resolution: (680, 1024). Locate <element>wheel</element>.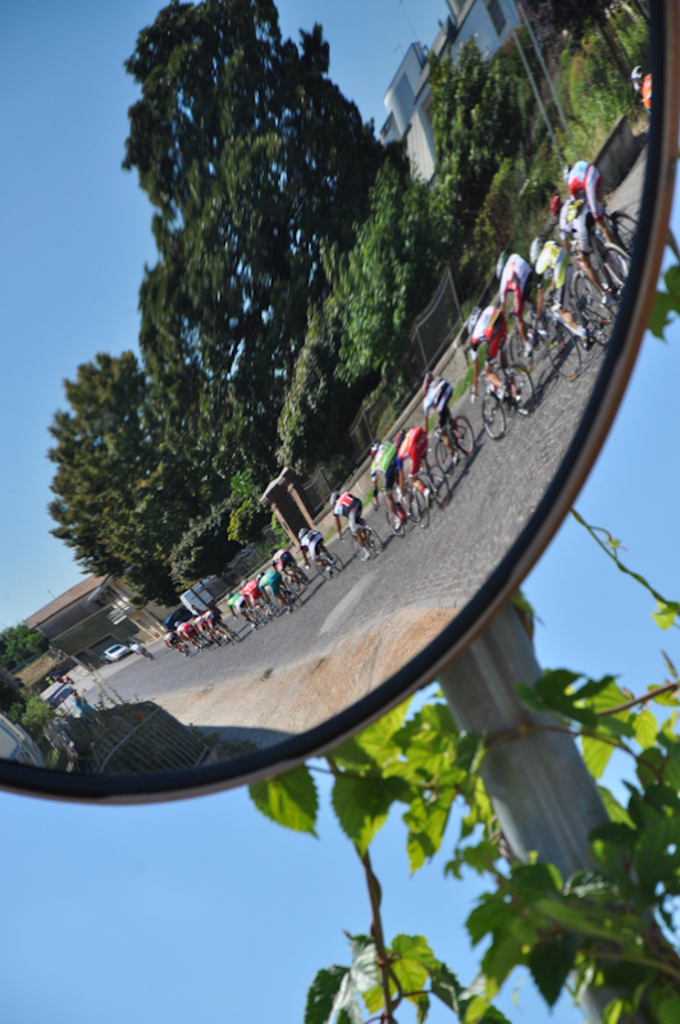
l=231, t=625, r=242, b=639.
